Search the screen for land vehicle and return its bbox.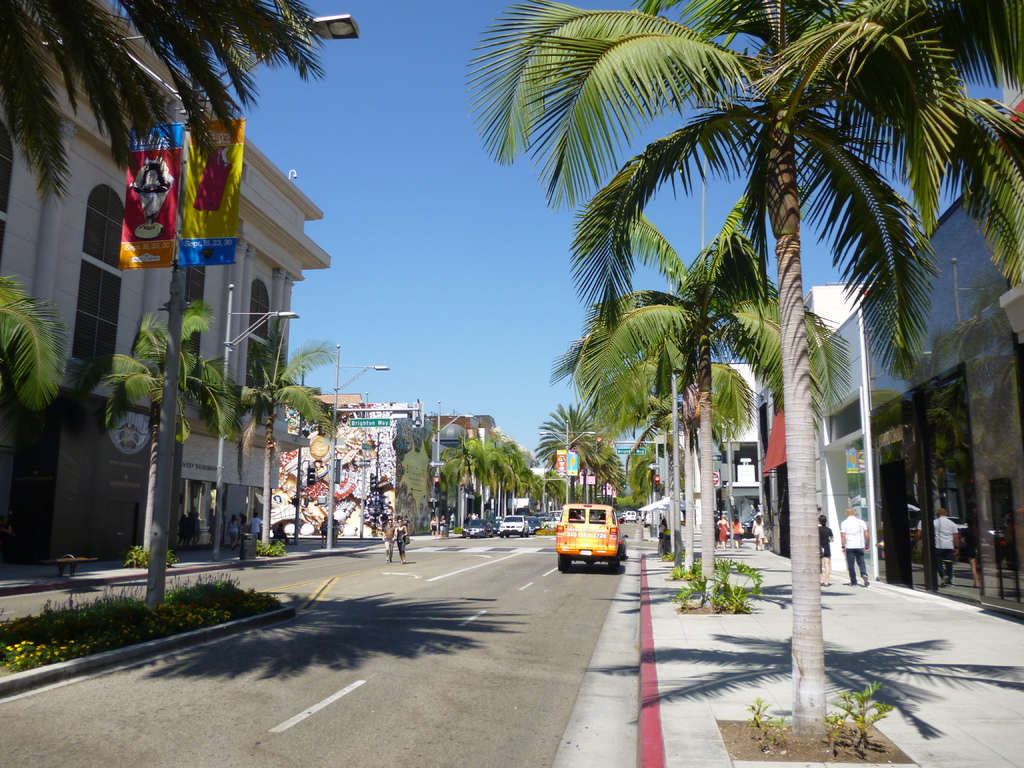
Found: locate(525, 514, 541, 535).
